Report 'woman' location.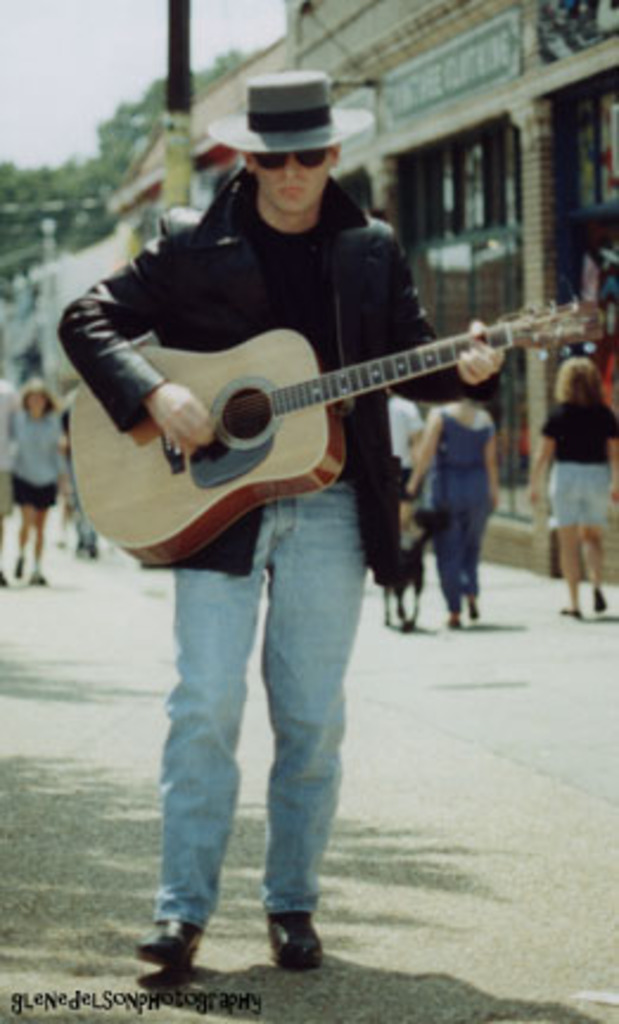
Report: pyautogui.locateOnScreen(406, 382, 505, 612).
